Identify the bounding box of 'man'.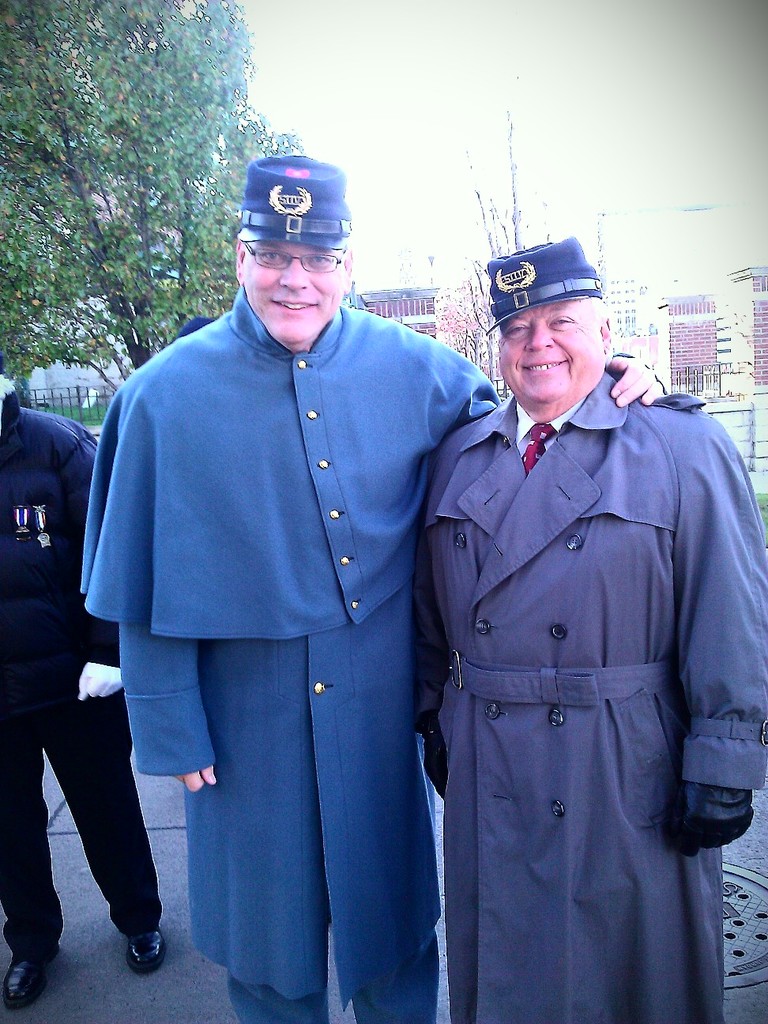
(0,371,168,1017).
